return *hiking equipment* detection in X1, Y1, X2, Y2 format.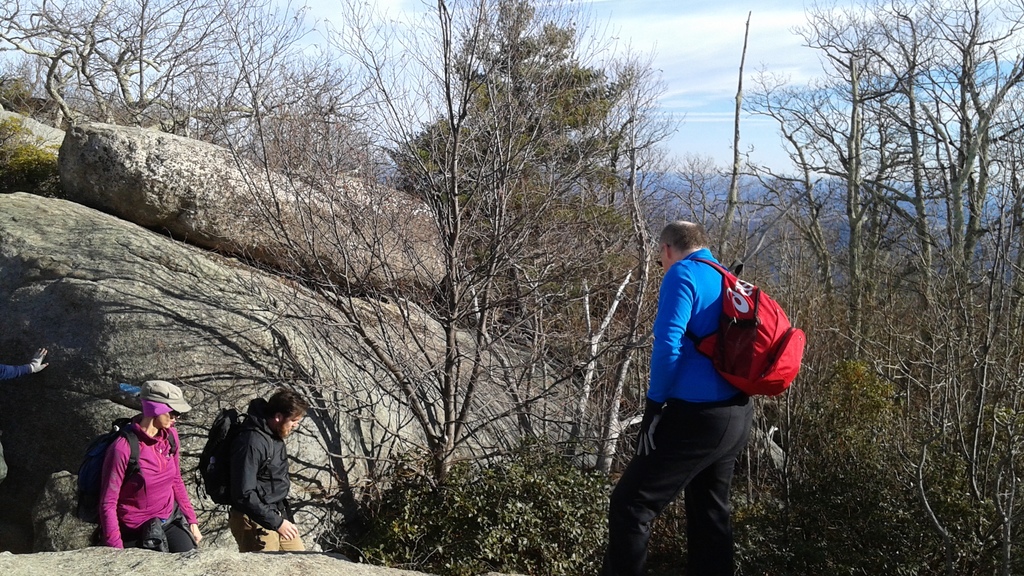
74, 422, 177, 527.
